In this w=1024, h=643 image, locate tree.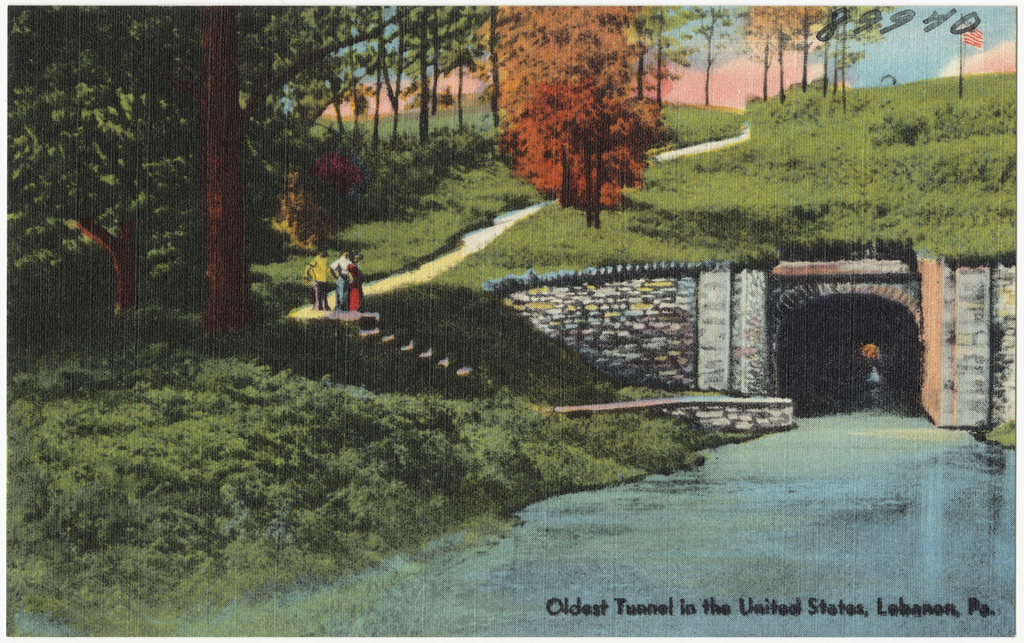
Bounding box: {"left": 743, "top": 1, "right": 828, "bottom": 99}.
